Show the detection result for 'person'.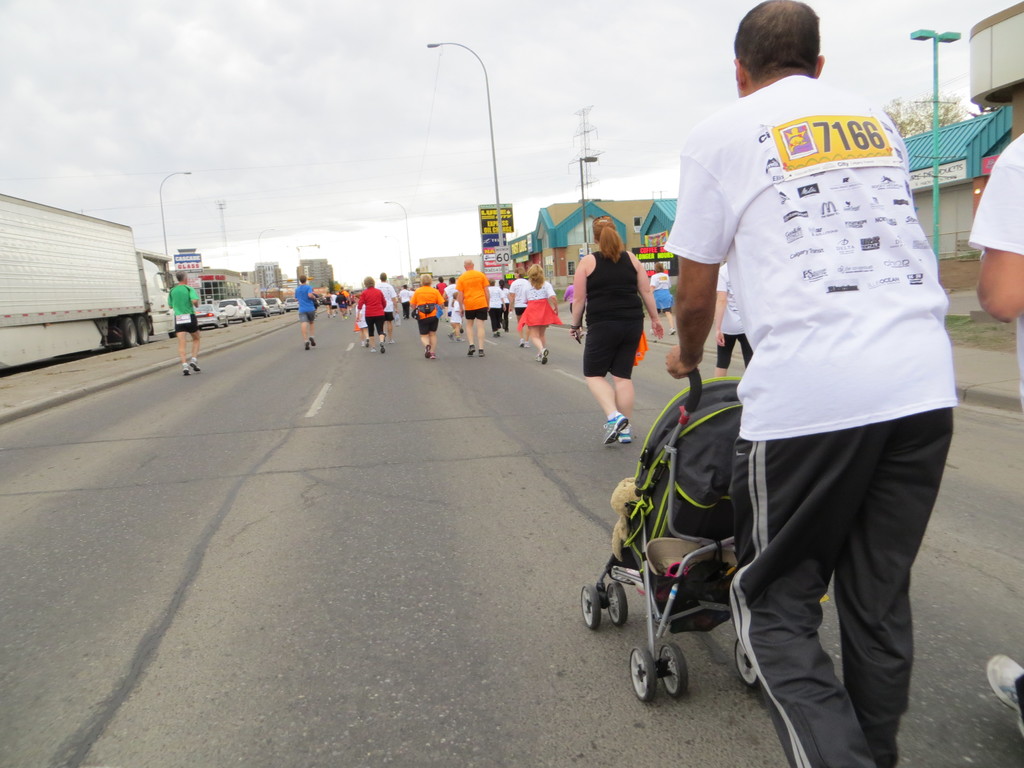
left=166, top=269, right=198, bottom=371.
